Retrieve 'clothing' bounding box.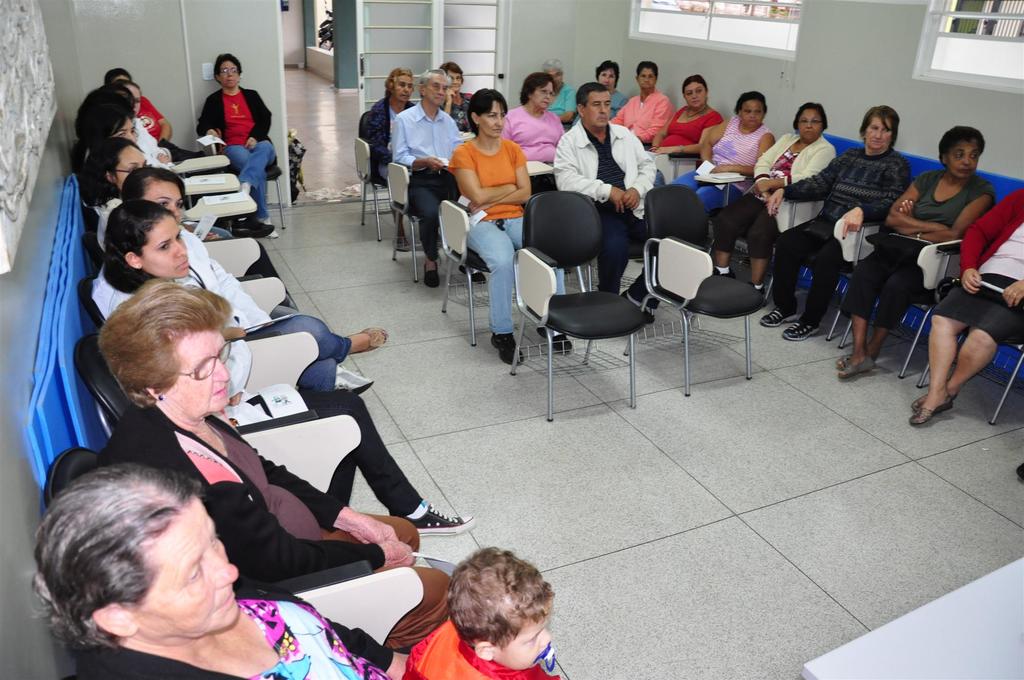
Bounding box: (left=559, top=122, right=671, bottom=311).
